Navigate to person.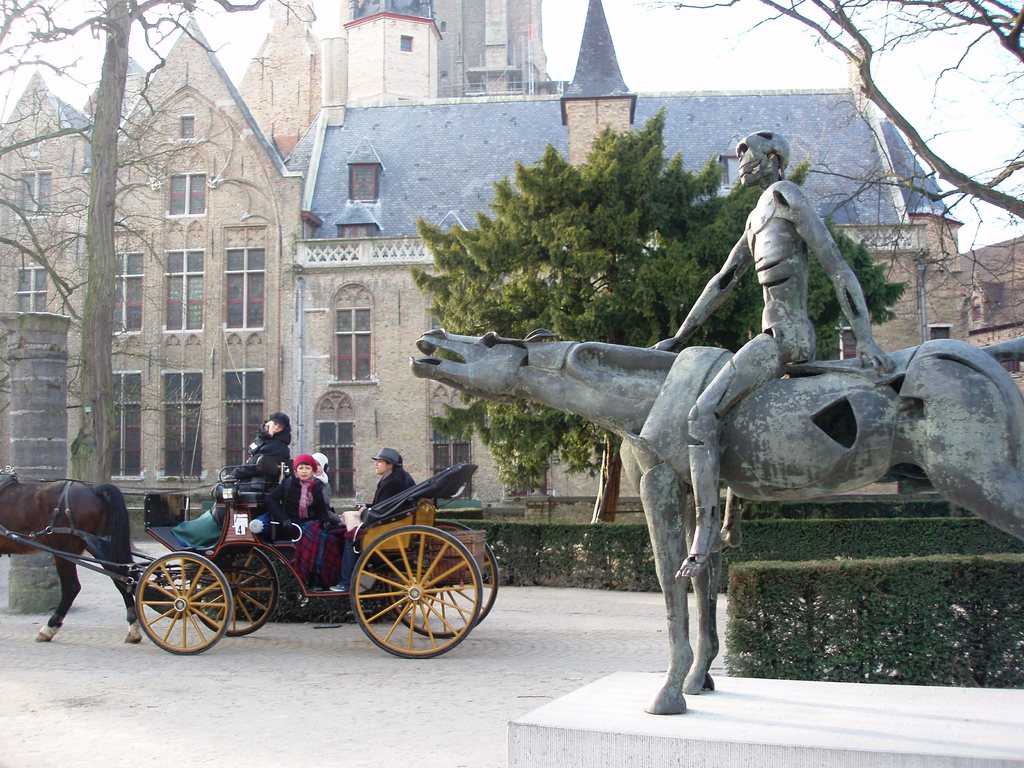
Navigation target: rect(644, 127, 895, 579).
